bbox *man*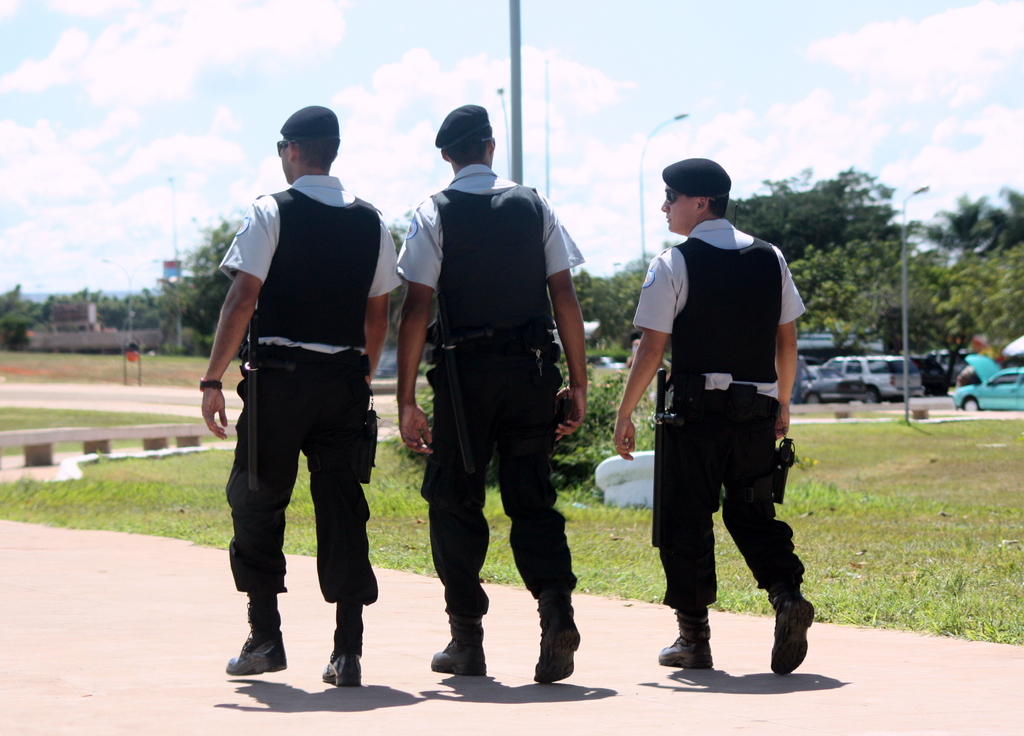
box(387, 99, 586, 685)
